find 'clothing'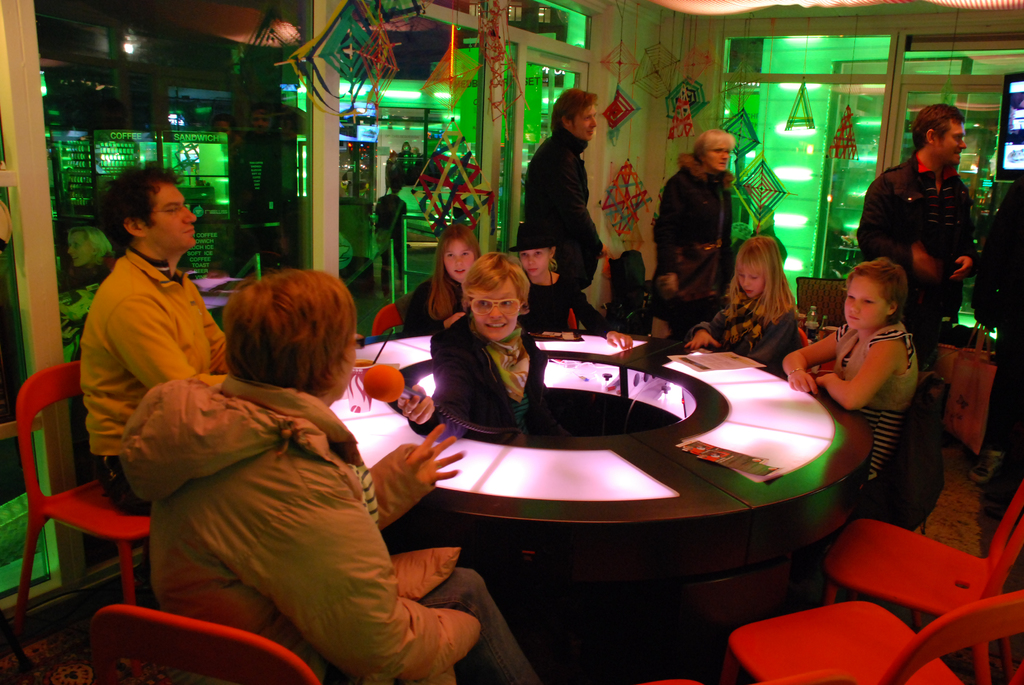
x1=522 y1=124 x2=605 y2=288
